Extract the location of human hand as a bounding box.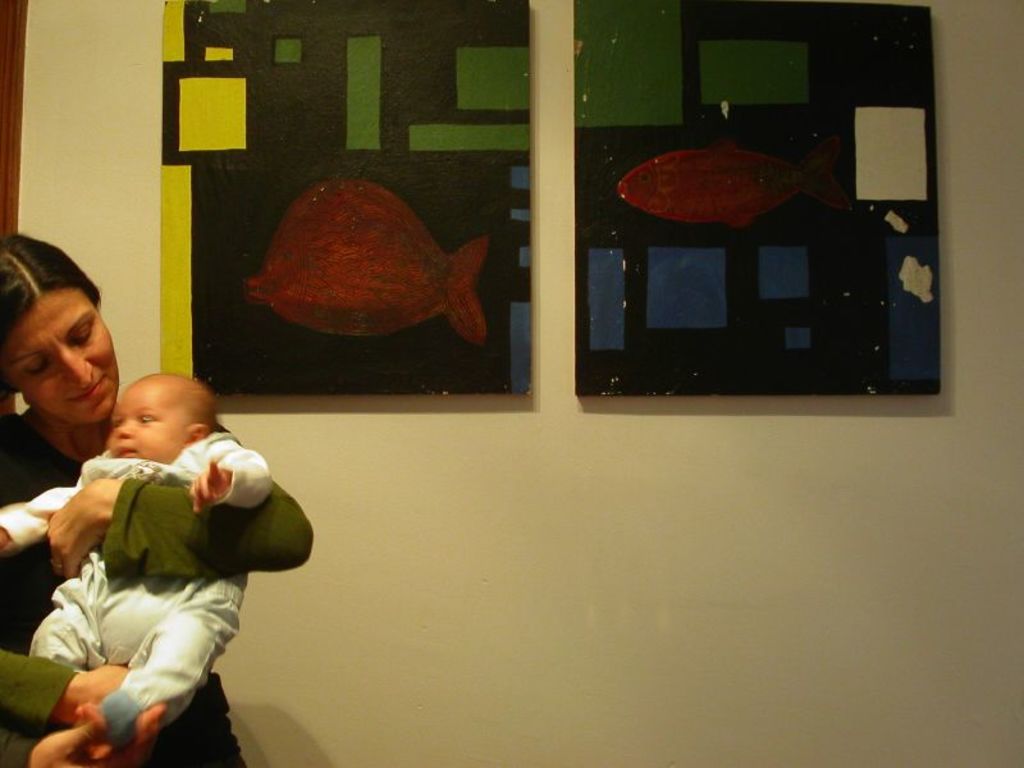
[54,659,133,727].
